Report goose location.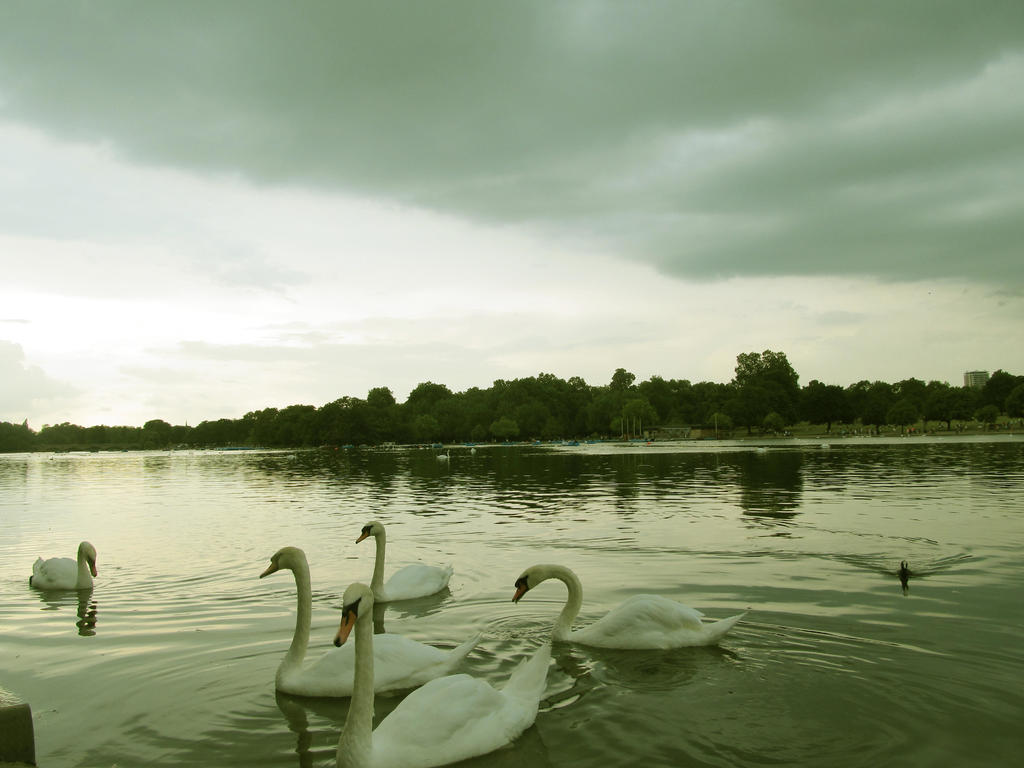
Report: (left=514, top=561, right=746, bottom=648).
